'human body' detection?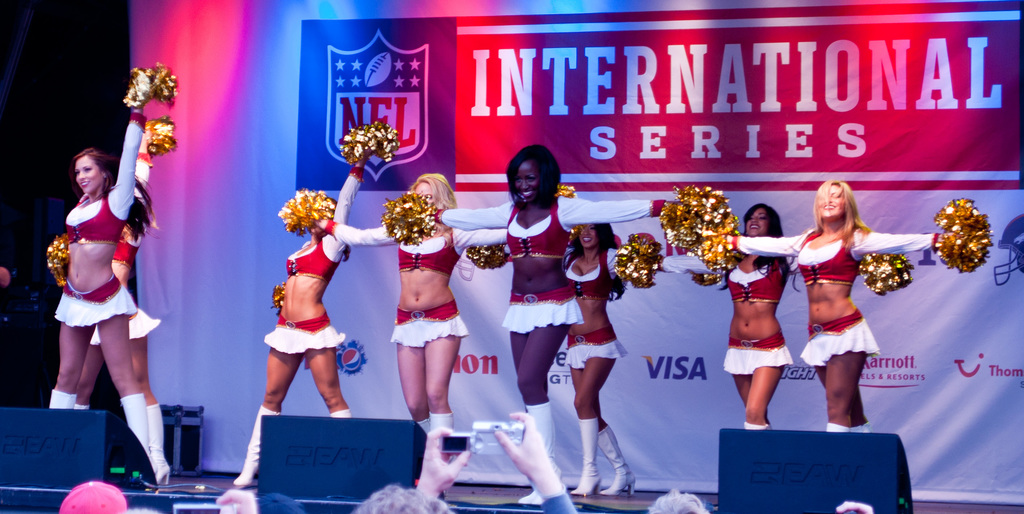
(left=717, top=184, right=947, bottom=429)
